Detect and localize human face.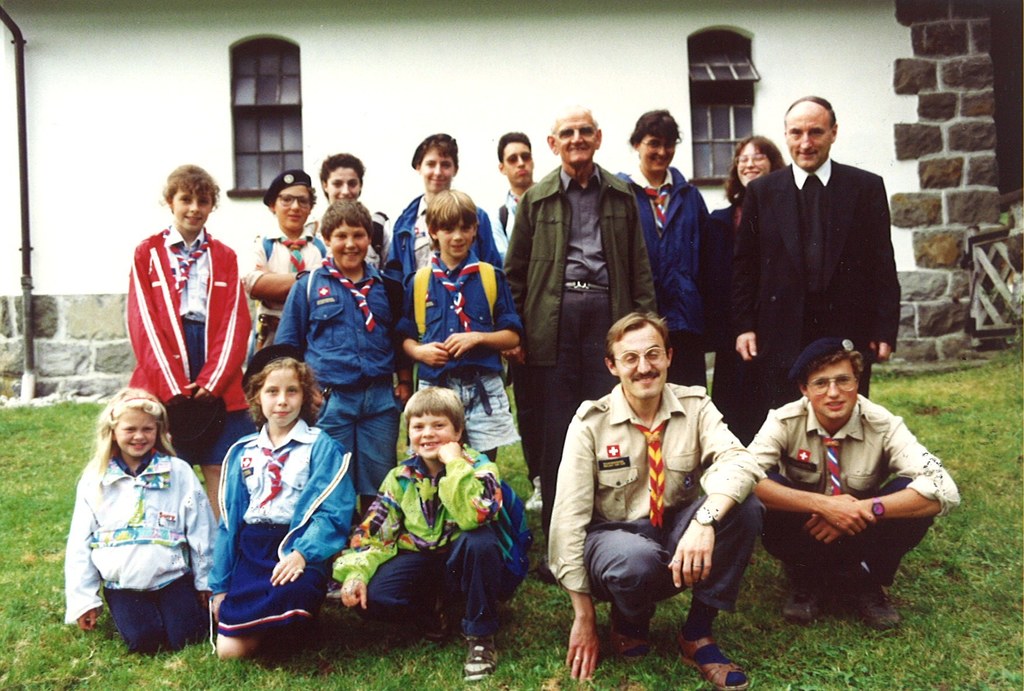
Localized at l=554, t=114, r=596, b=164.
